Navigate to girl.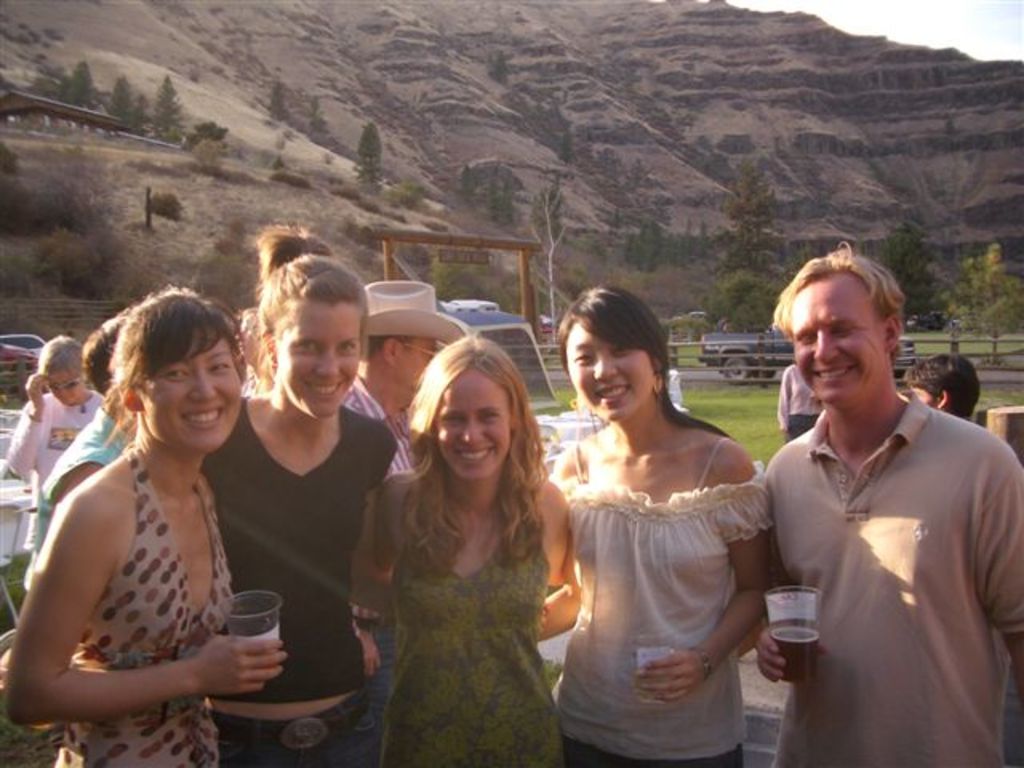
Navigation target: l=371, t=328, r=582, b=766.
